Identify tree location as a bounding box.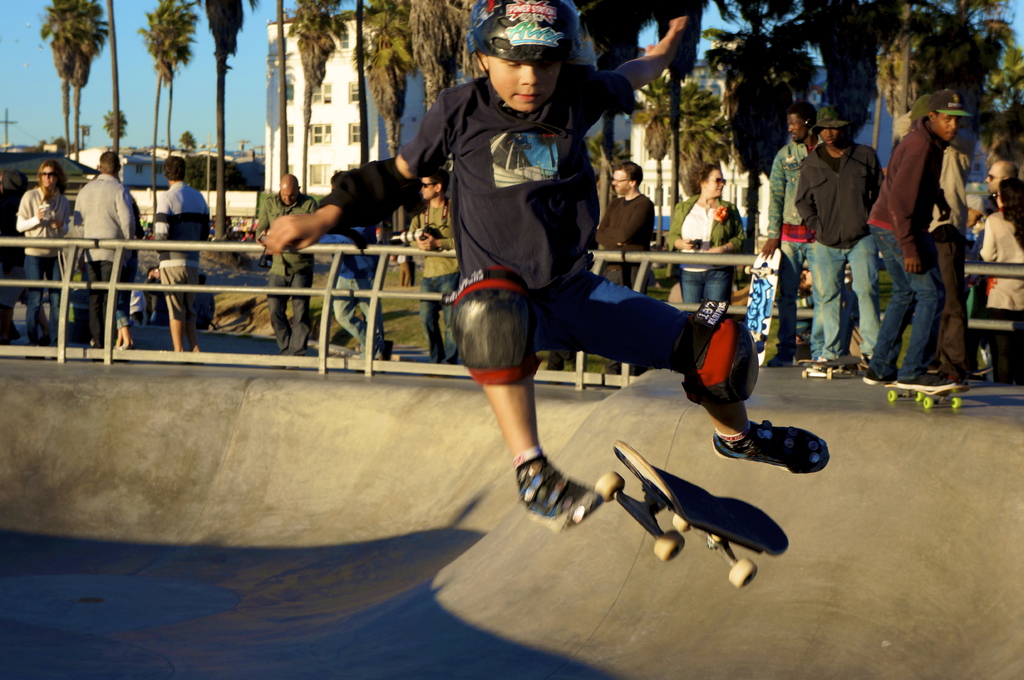
crop(692, 0, 834, 276).
